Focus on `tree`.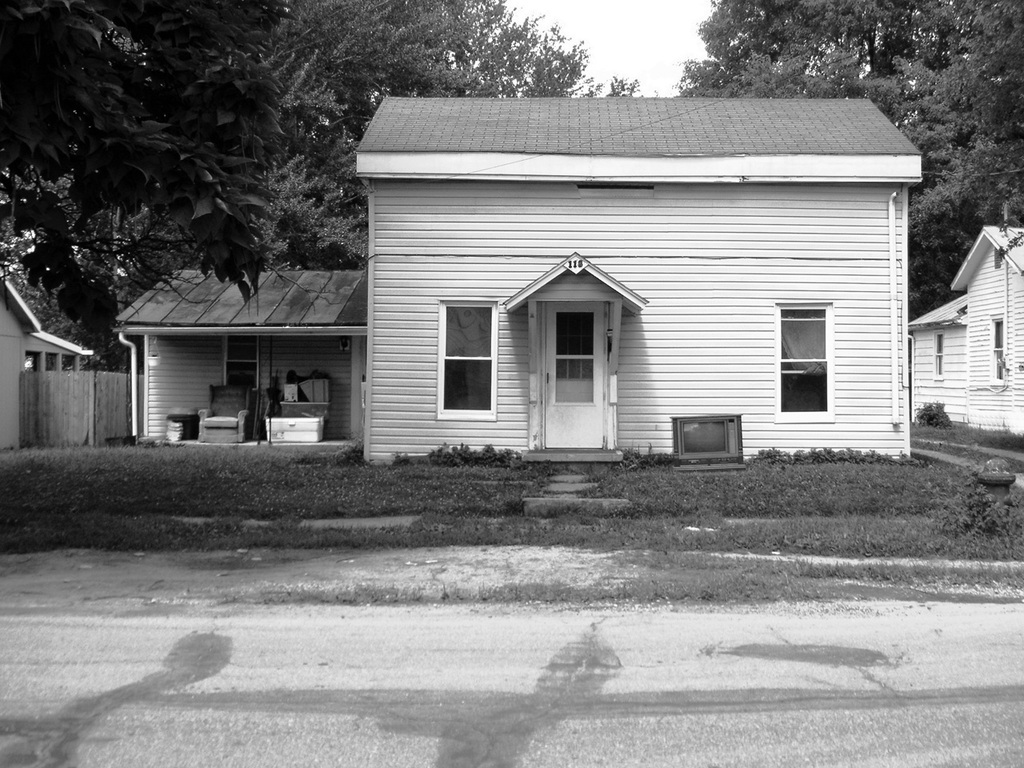
Focused at region(682, 0, 1023, 306).
